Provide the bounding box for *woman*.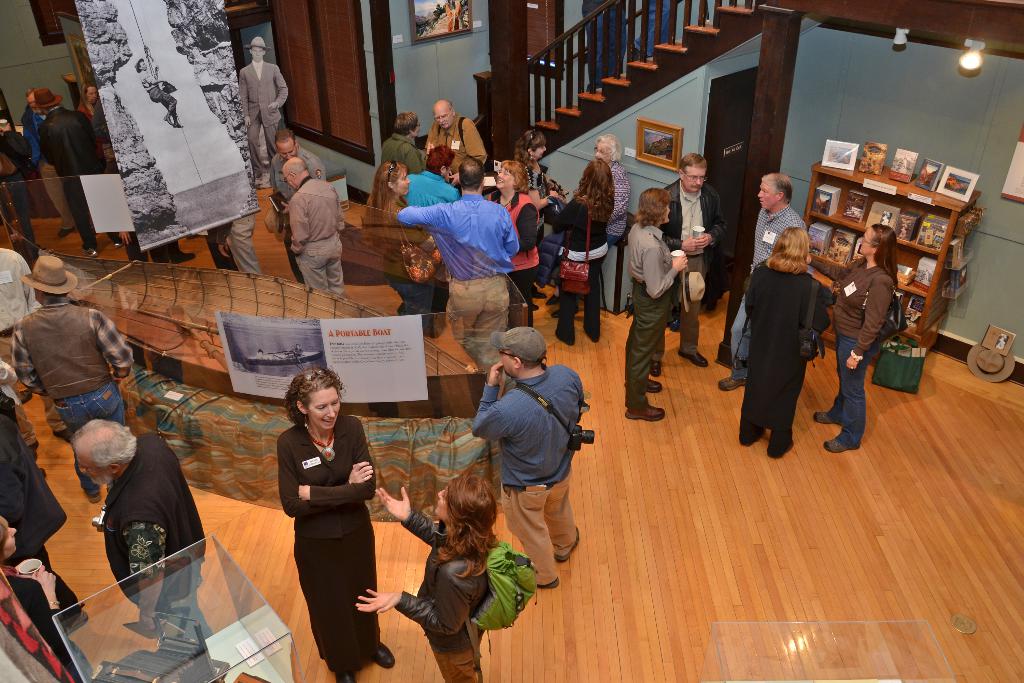
[x1=258, y1=375, x2=378, y2=665].
